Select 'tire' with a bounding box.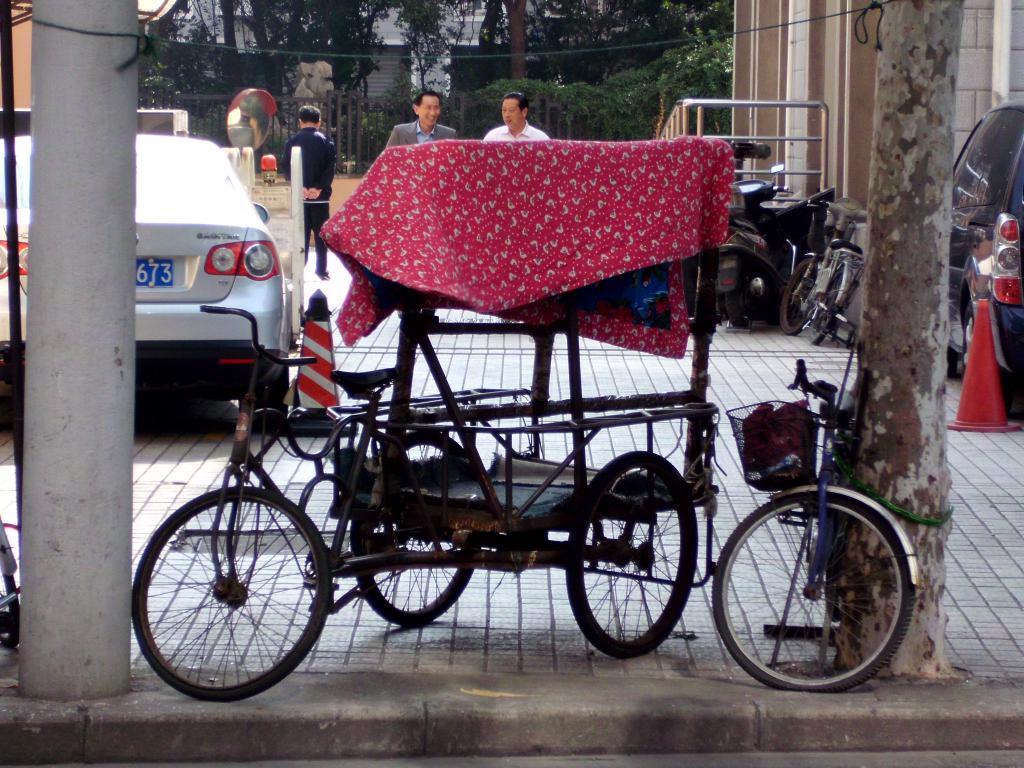
350,431,465,626.
